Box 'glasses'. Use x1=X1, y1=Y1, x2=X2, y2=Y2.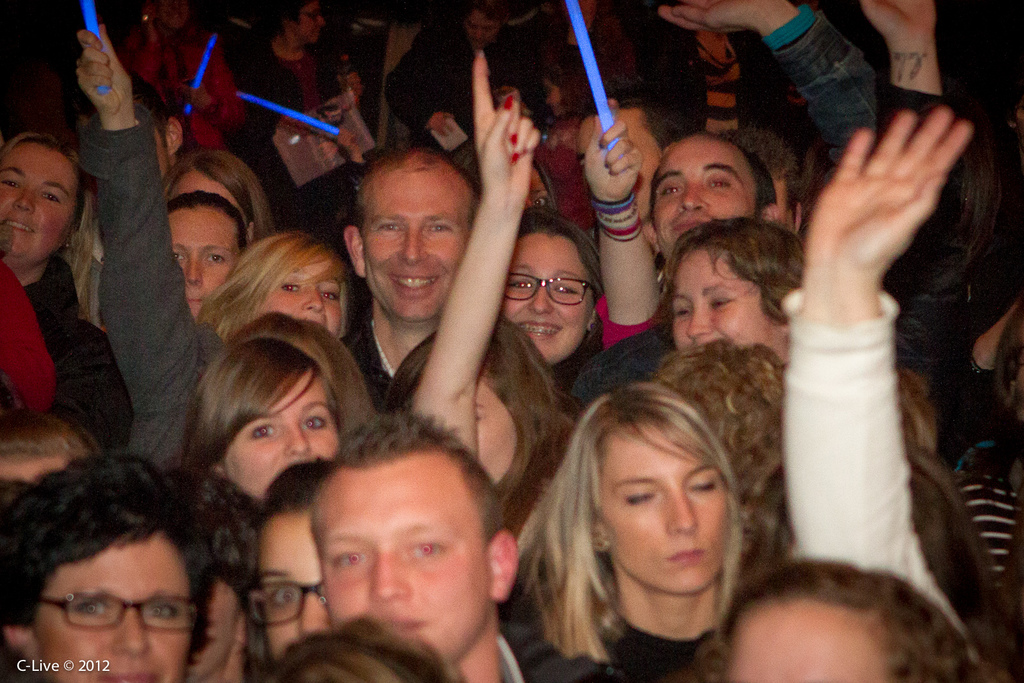
x1=242, y1=581, x2=336, y2=633.
